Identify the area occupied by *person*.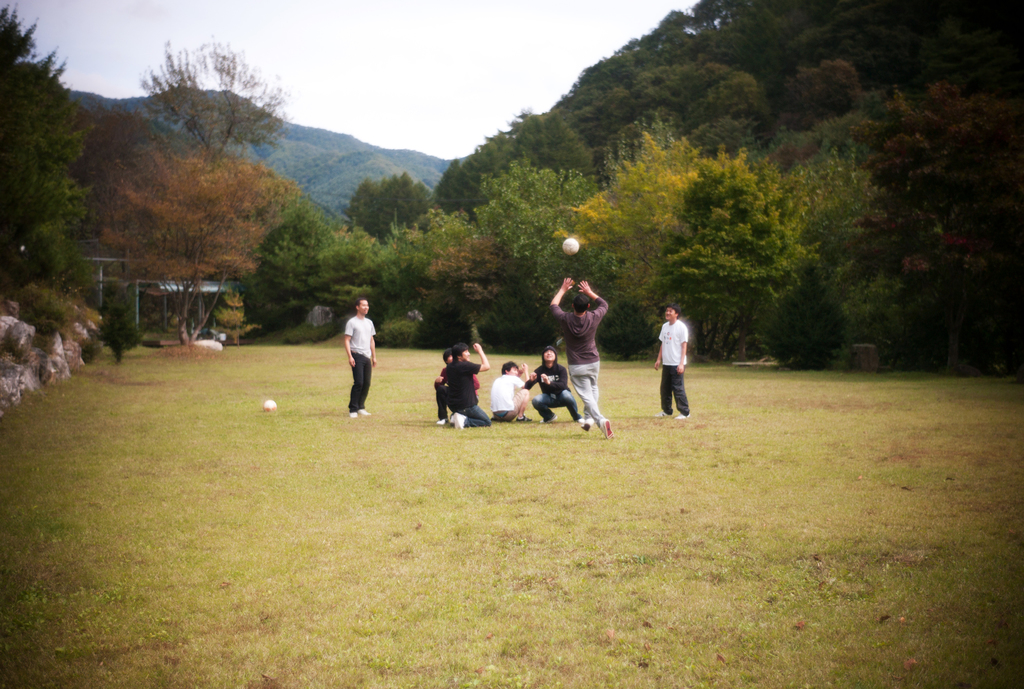
Area: 433 348 484 426.
